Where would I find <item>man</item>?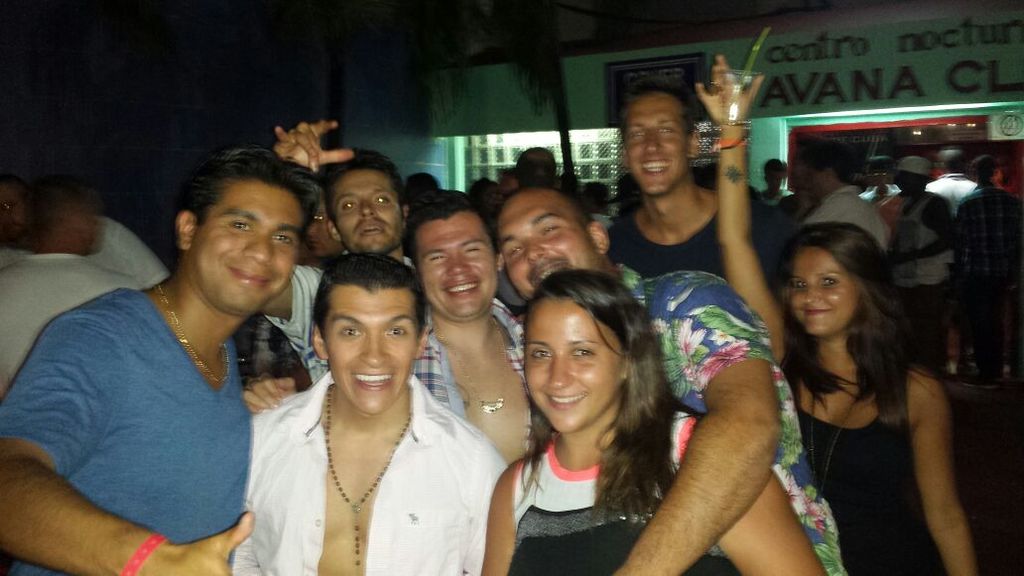
At left=802, top=138, right=900, bottom=252.
